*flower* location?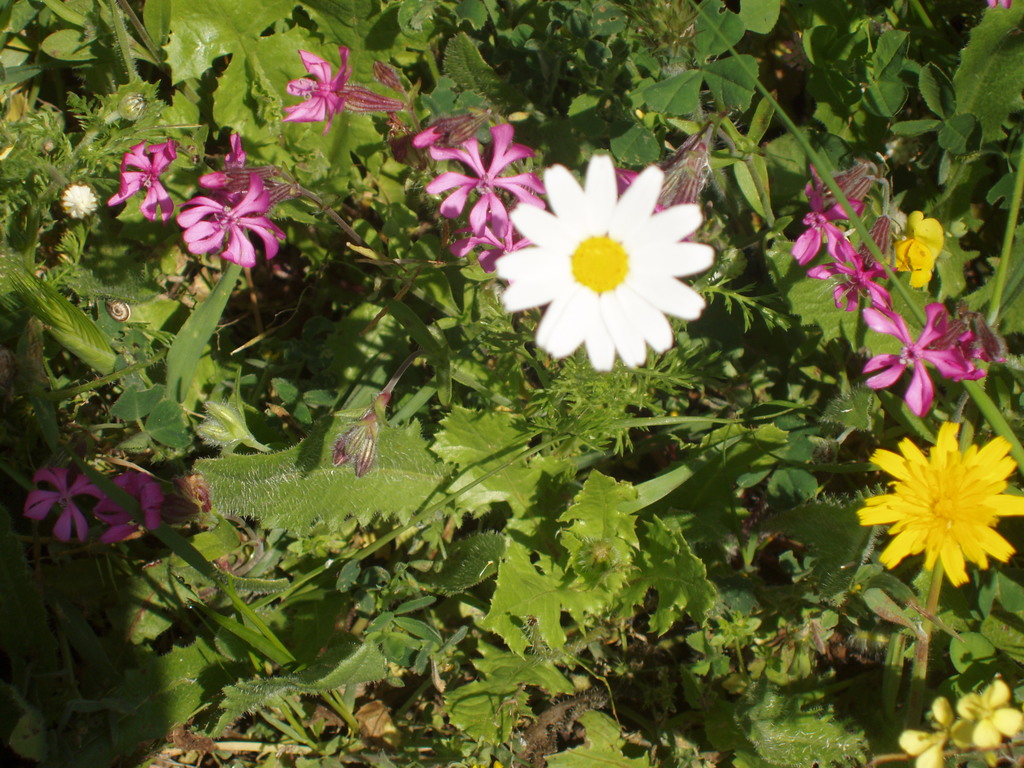
region(62, 183, 95, 213)
